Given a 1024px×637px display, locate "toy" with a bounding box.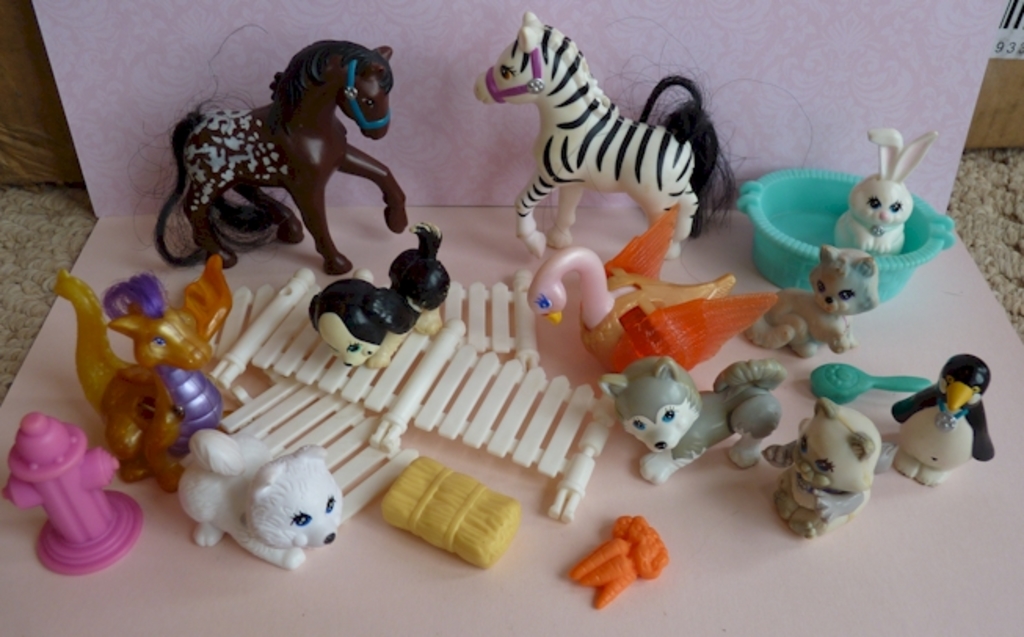
Located: [897,353,1002,490].
